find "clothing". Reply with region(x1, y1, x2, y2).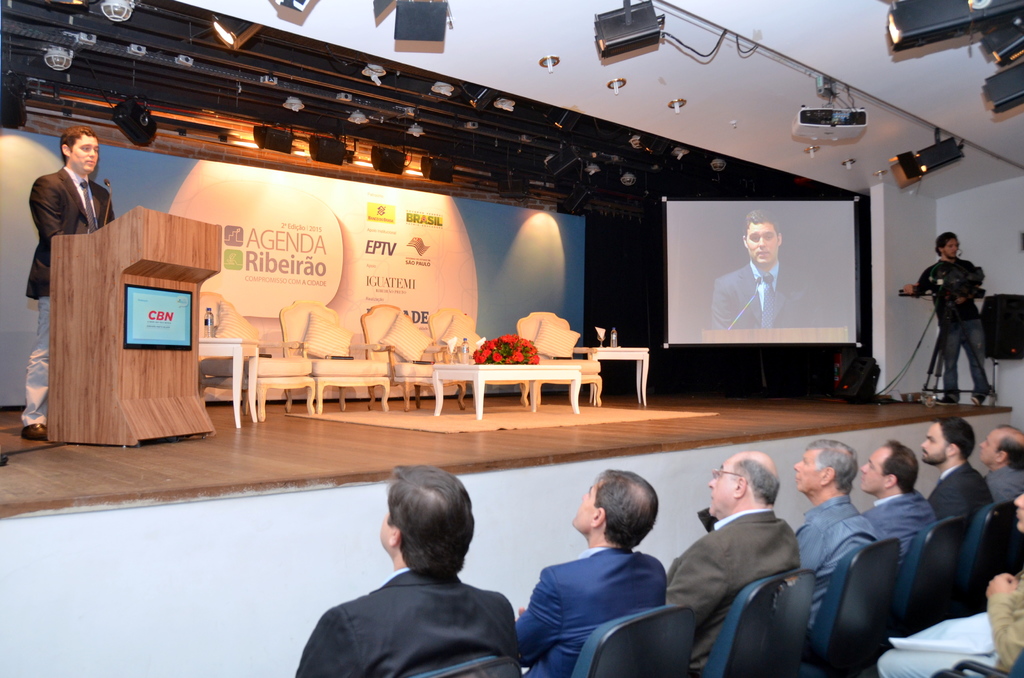
region(984, 462, 1023, 500).
